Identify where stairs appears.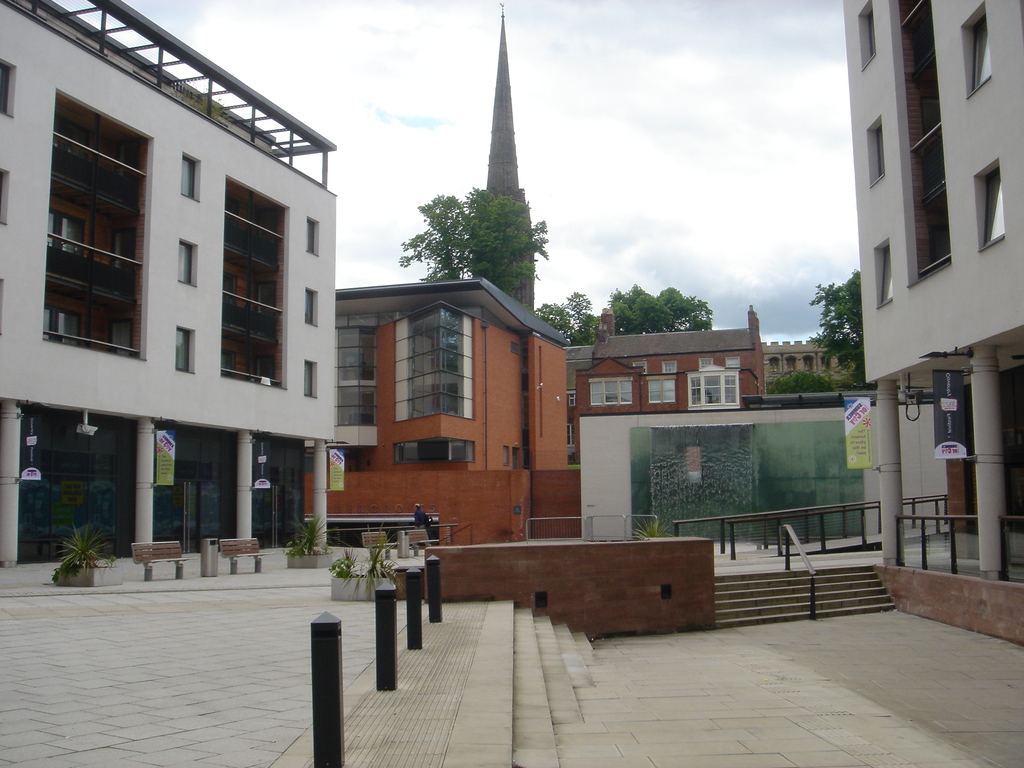
Appears at 439:598:605:767.
